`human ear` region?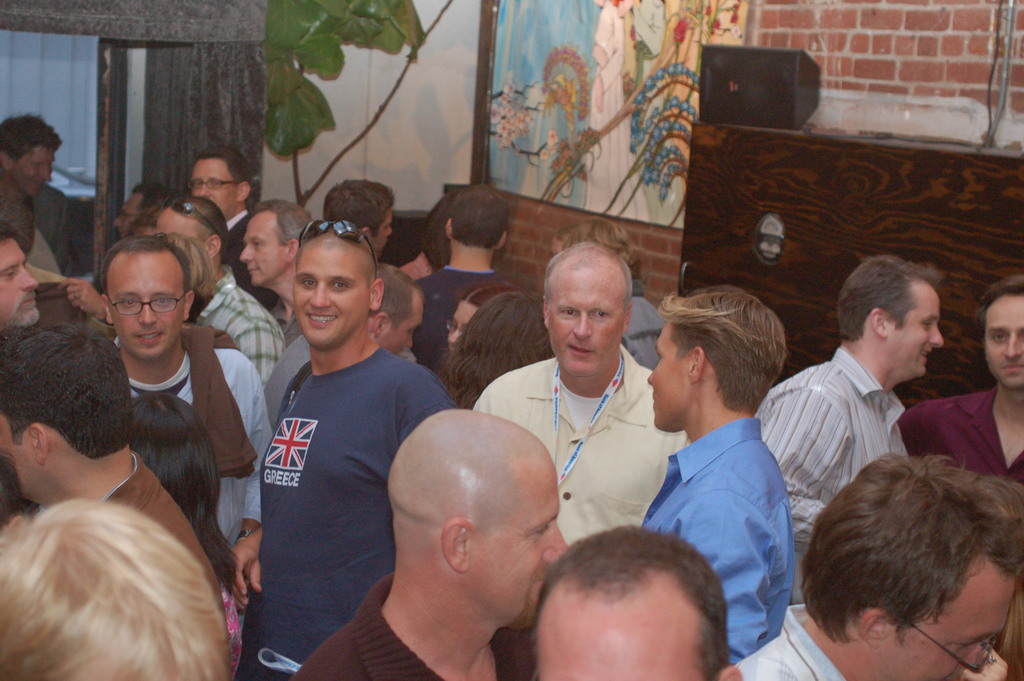
crop(287, 241, 302, 262)
